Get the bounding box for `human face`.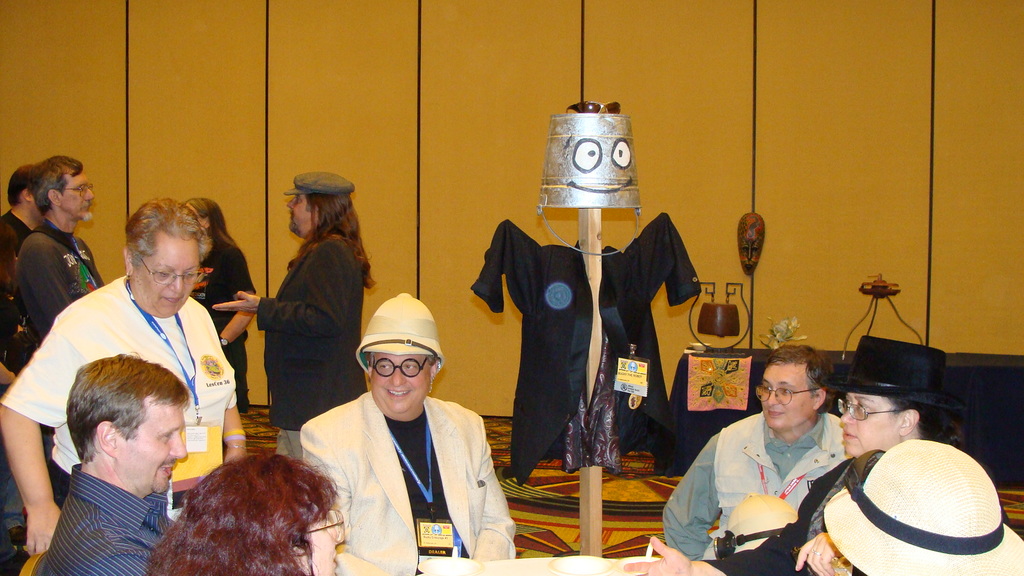
bbox(291, 518, 341, 575).
